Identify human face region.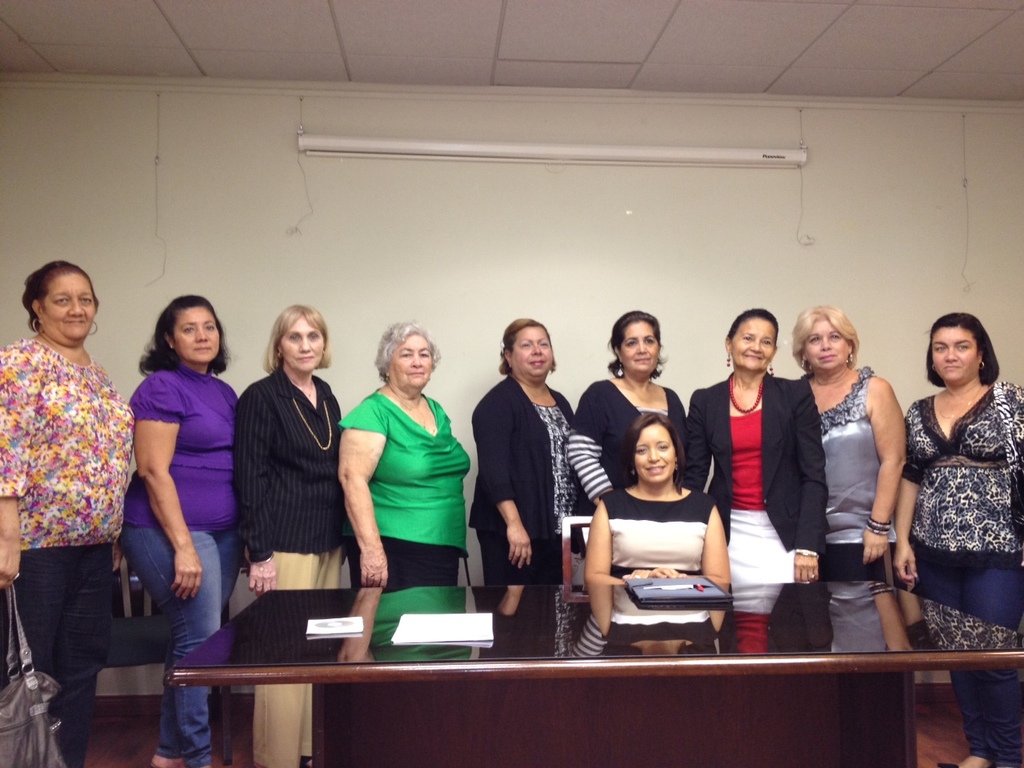
Region: 281/315/326/378.
